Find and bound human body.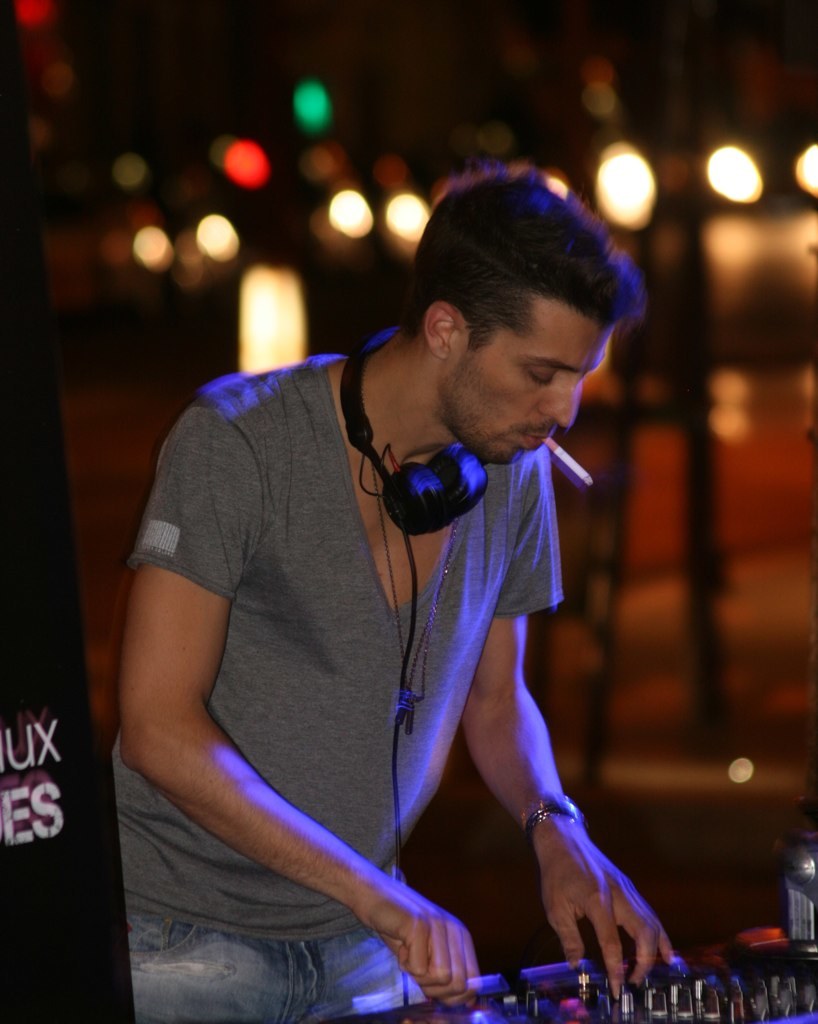
Bound: bbox(129, 198, 694, 1023).
